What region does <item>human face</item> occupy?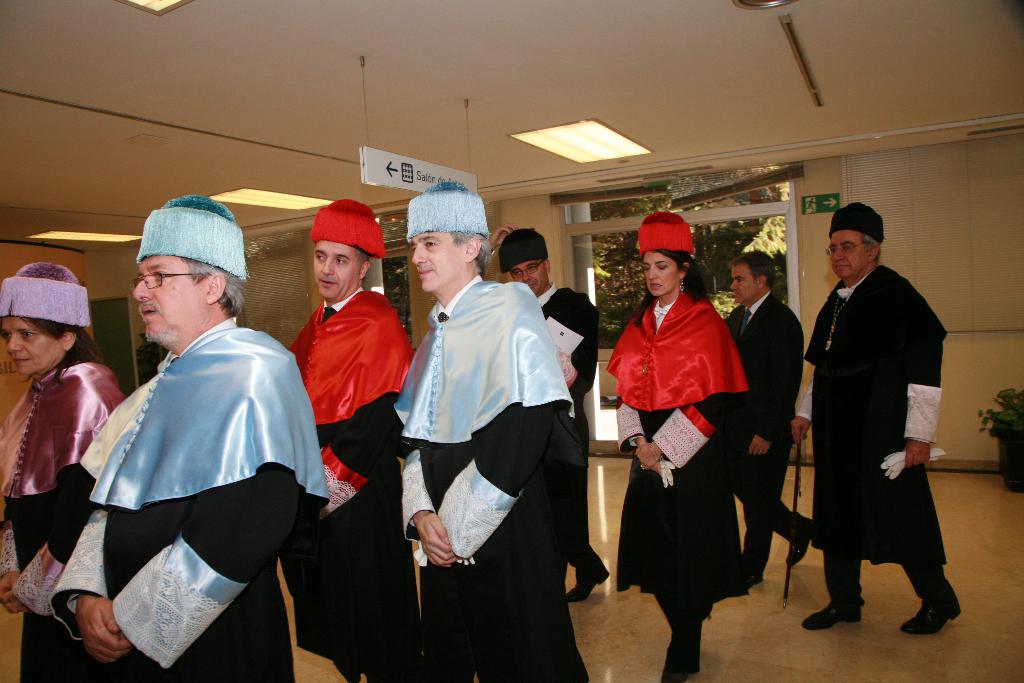
l=643, t=252, r=680, b=295.
